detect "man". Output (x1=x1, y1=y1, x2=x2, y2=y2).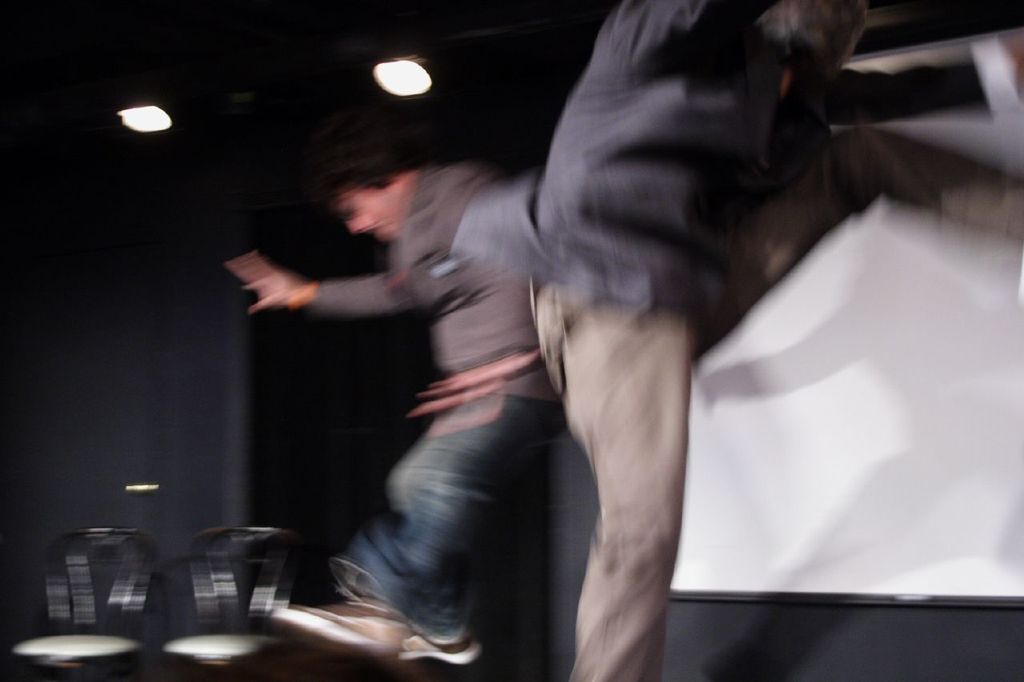
(x1=409, y1=0, x2=1023, y2=681).
